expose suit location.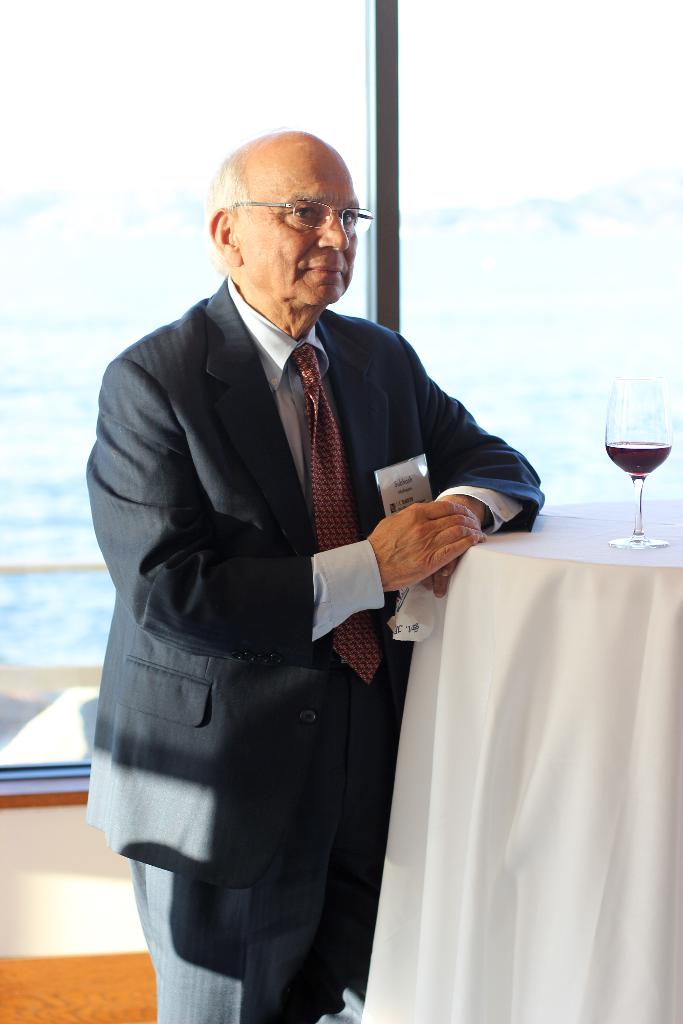
Exposed at box(76, 178, 463, 976).
